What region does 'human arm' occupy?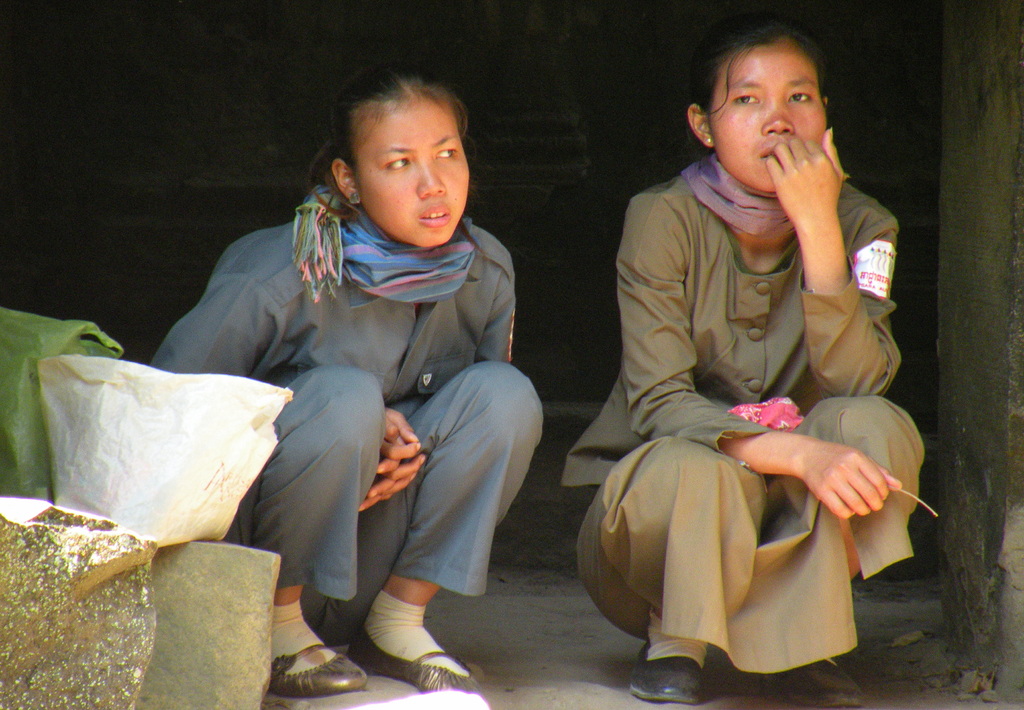
box(611, 190, 906, 528).
